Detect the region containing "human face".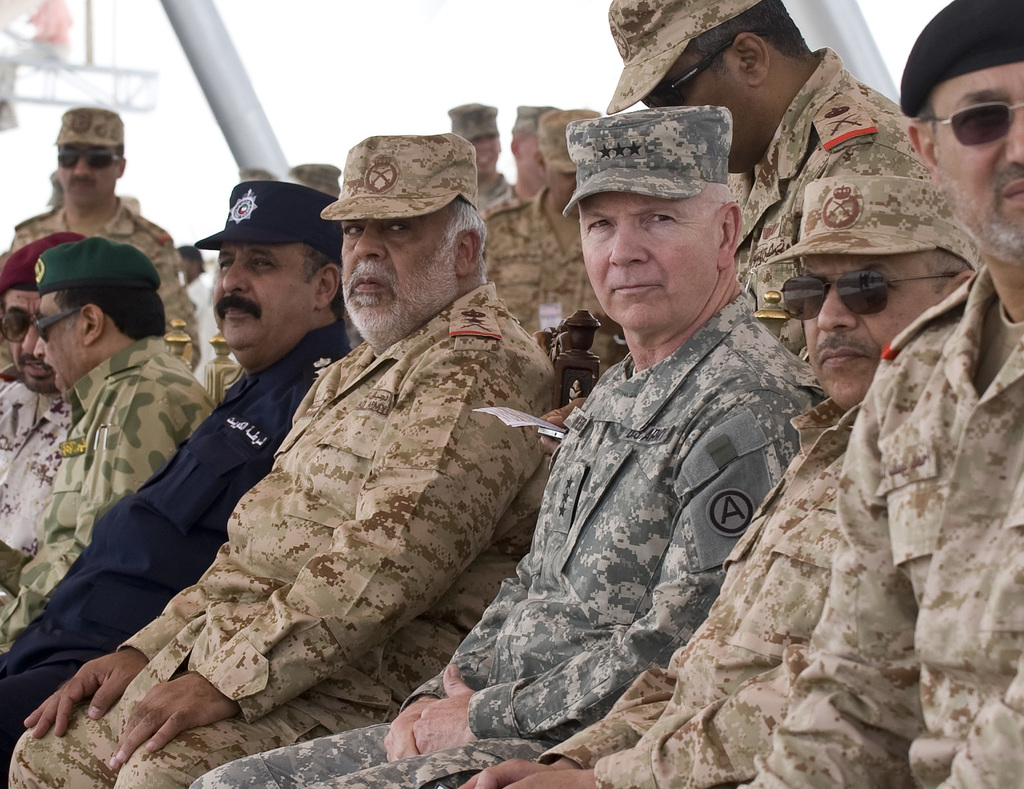
{"x1": 636, "y1": 42, "x2": 763, "y2": 180}.
